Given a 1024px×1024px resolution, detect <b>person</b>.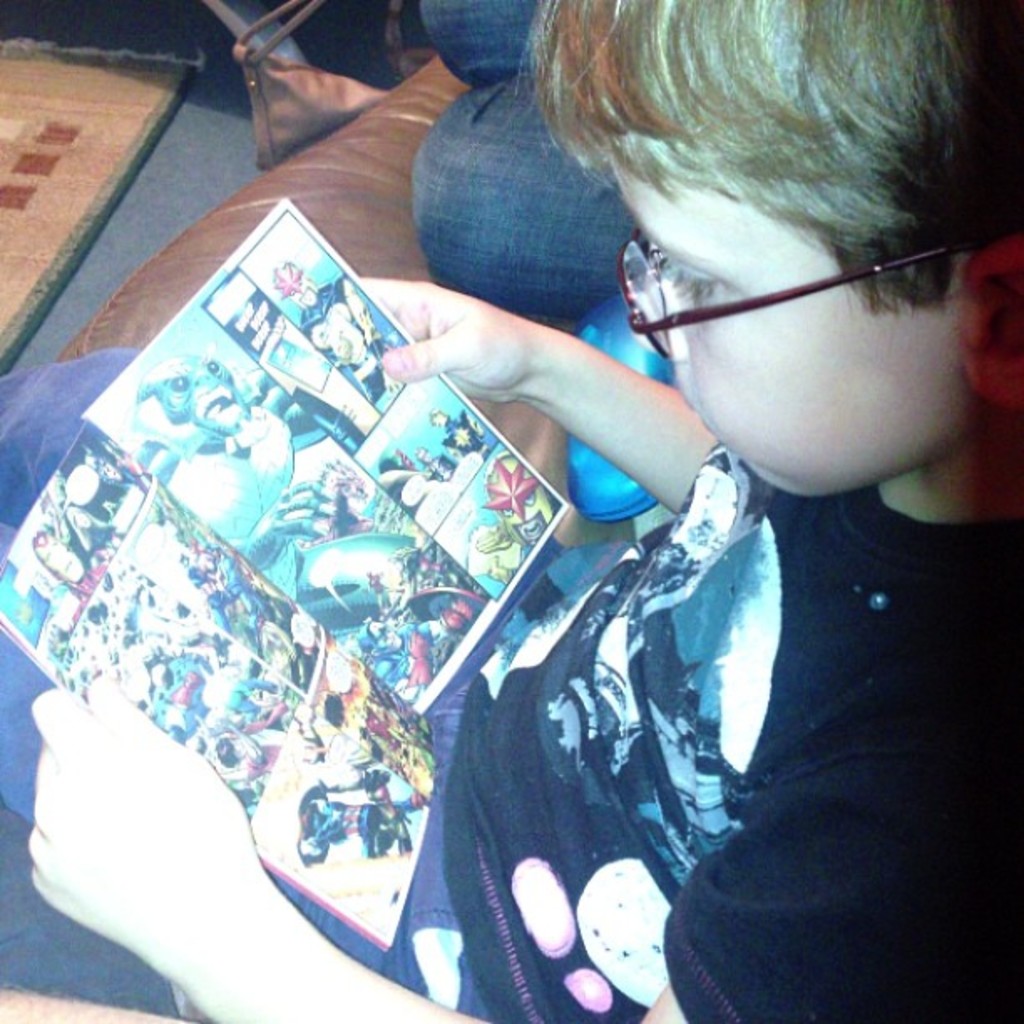
[x1=0, y1=0, x2=1022, y2=1022].
